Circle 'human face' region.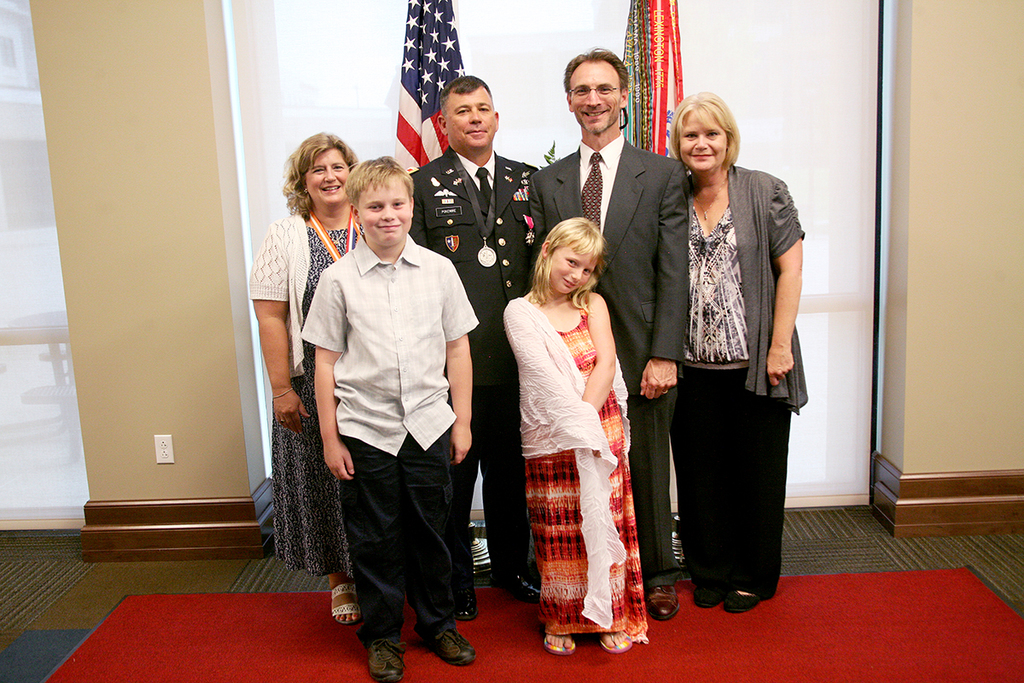
Region: (left=572, top=57, right=620, bottom=132).
